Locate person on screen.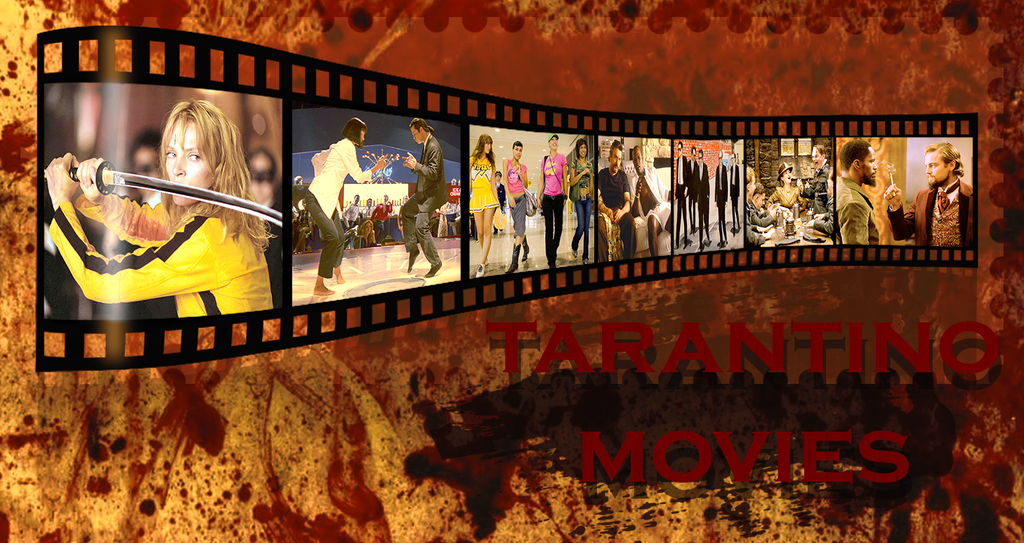
On screen at [left=41, top=94, right=272, bottom=316].
